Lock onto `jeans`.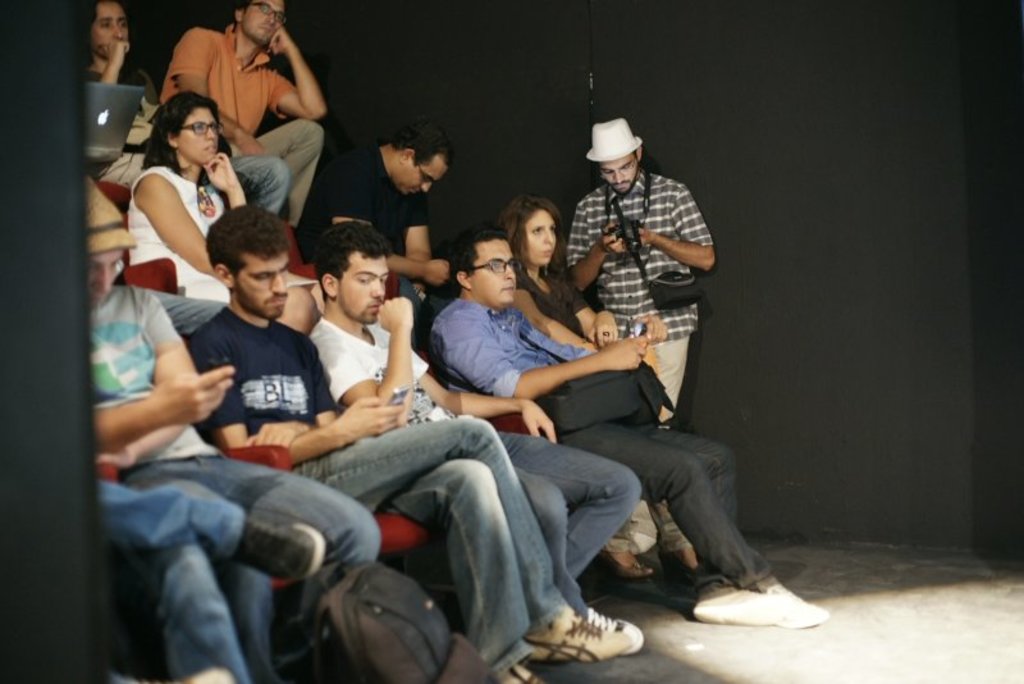
Locked: <bbox>101, 482, 288, 683</bbox>.
